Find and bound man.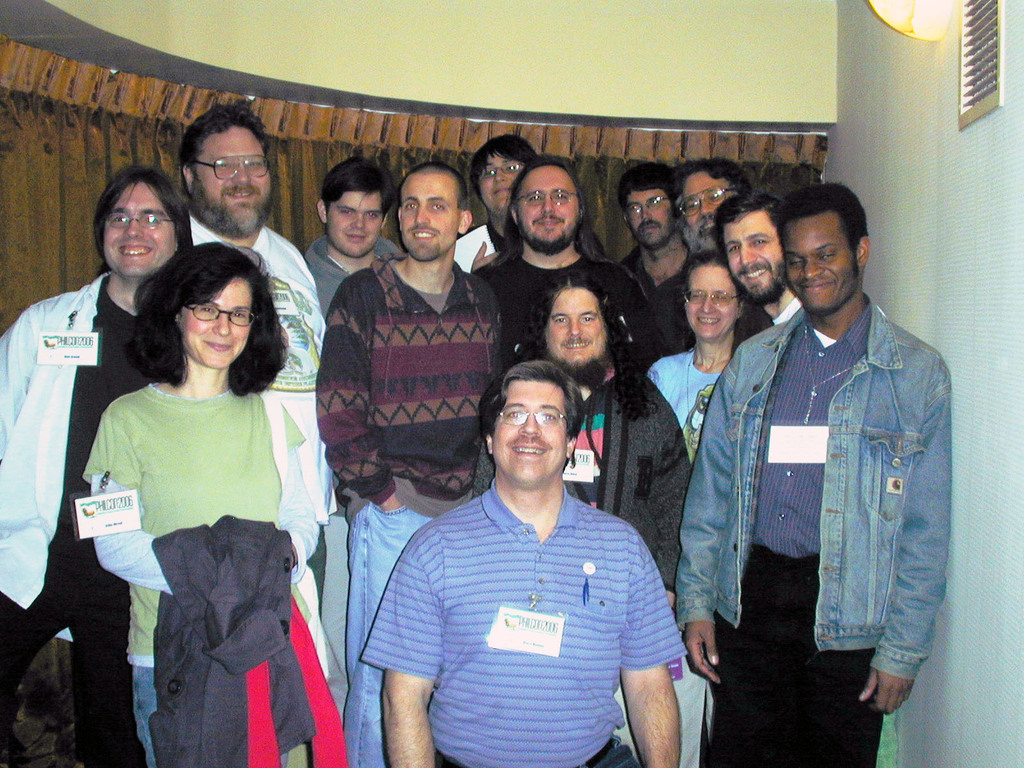
Bound: l=614, t=160, r=697, b=349.
